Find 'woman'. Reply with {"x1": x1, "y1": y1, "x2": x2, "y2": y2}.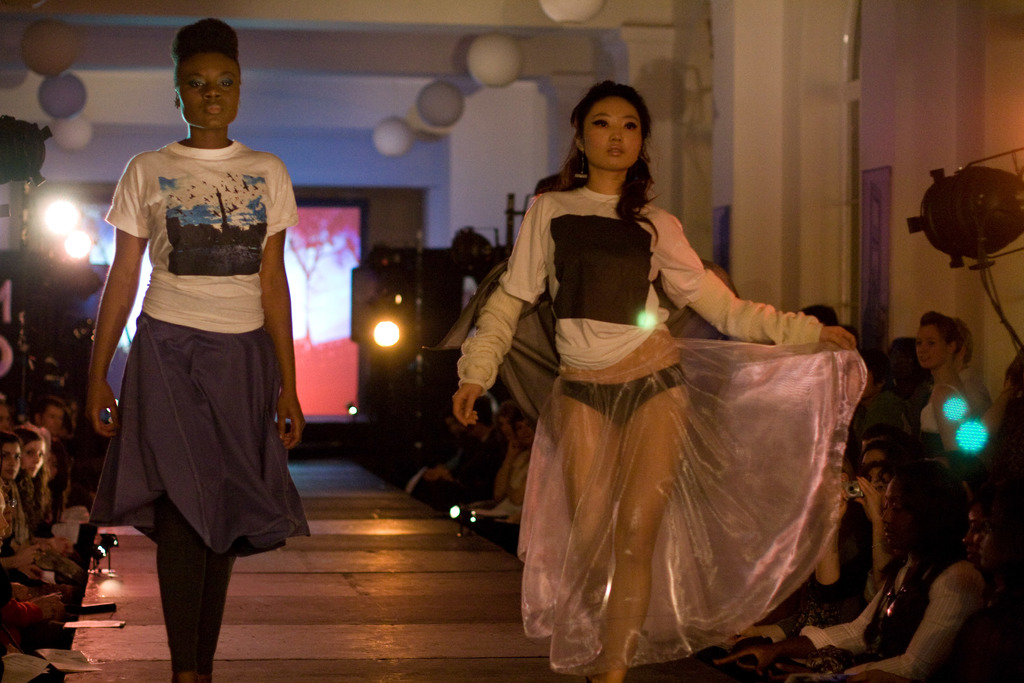
{"x1": 84, "y1": 17, "x2": 312, "y2": 682}.
